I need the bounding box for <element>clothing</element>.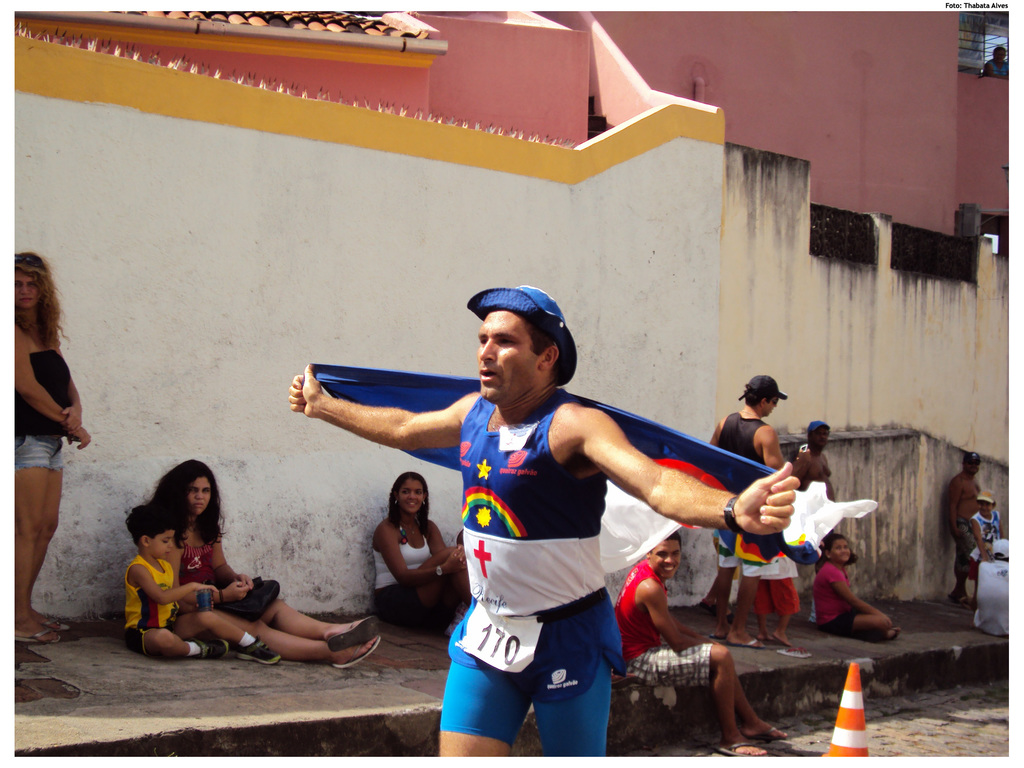
Here it is: rect(126, 554, 175, 637).
